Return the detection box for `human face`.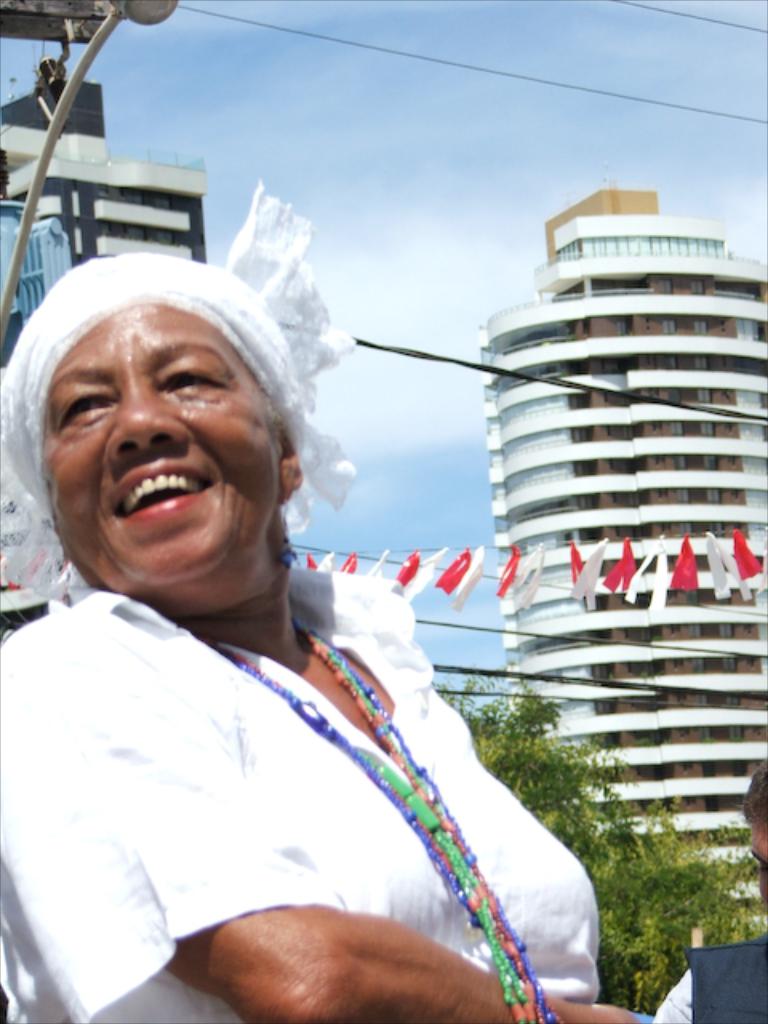
[46,307,282,595].
